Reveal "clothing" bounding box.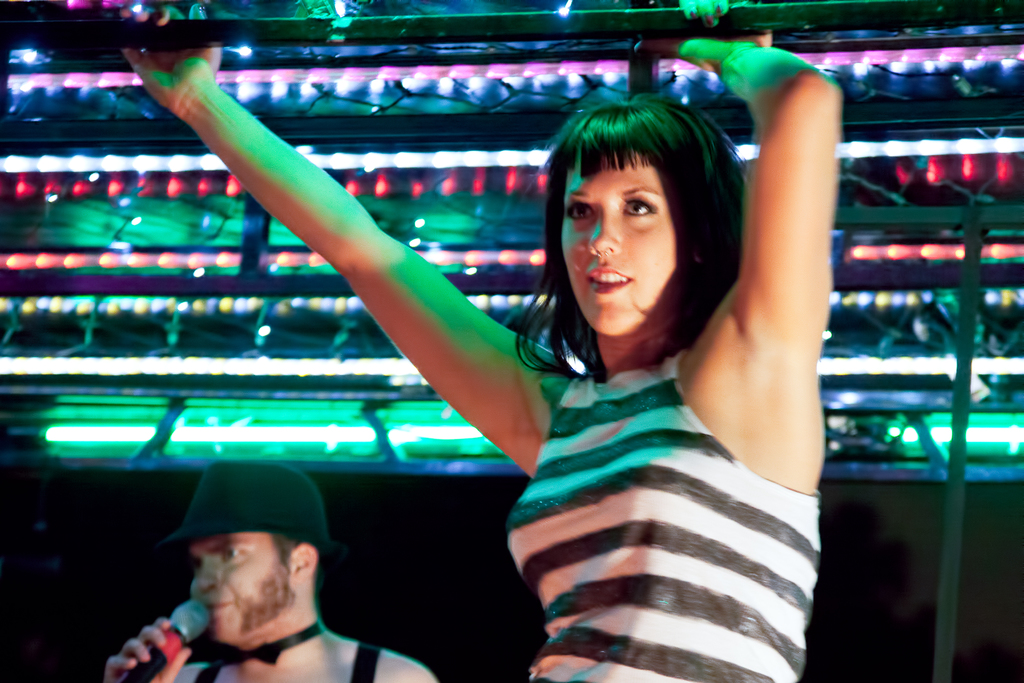
Revealed: left=483, top=263, right=833, bottom=681.
